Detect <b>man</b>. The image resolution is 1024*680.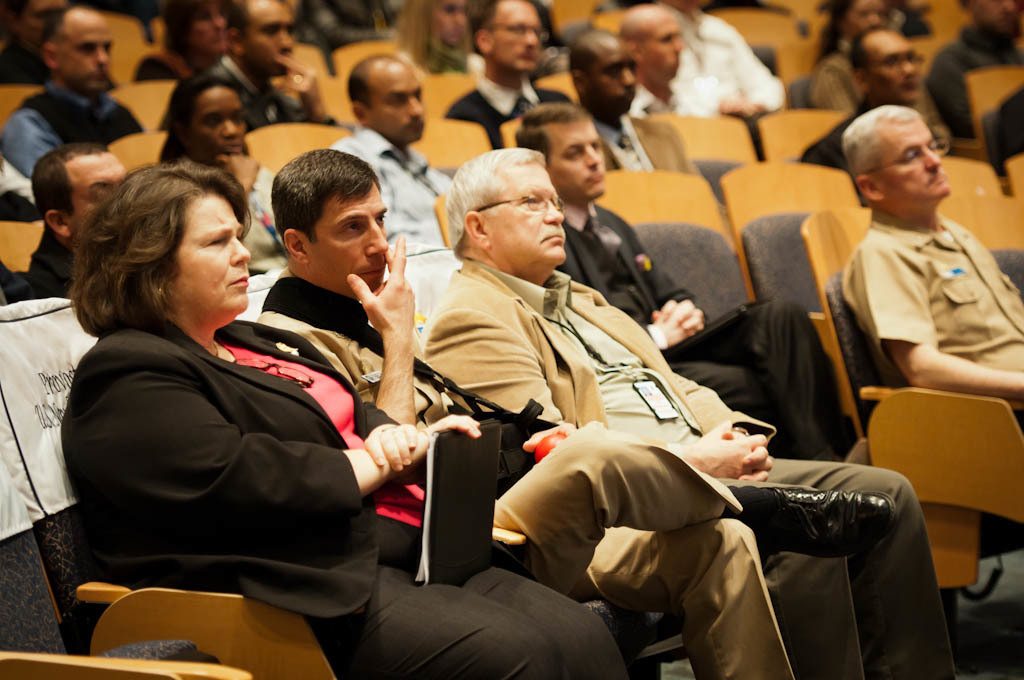
26:144:131:304.
